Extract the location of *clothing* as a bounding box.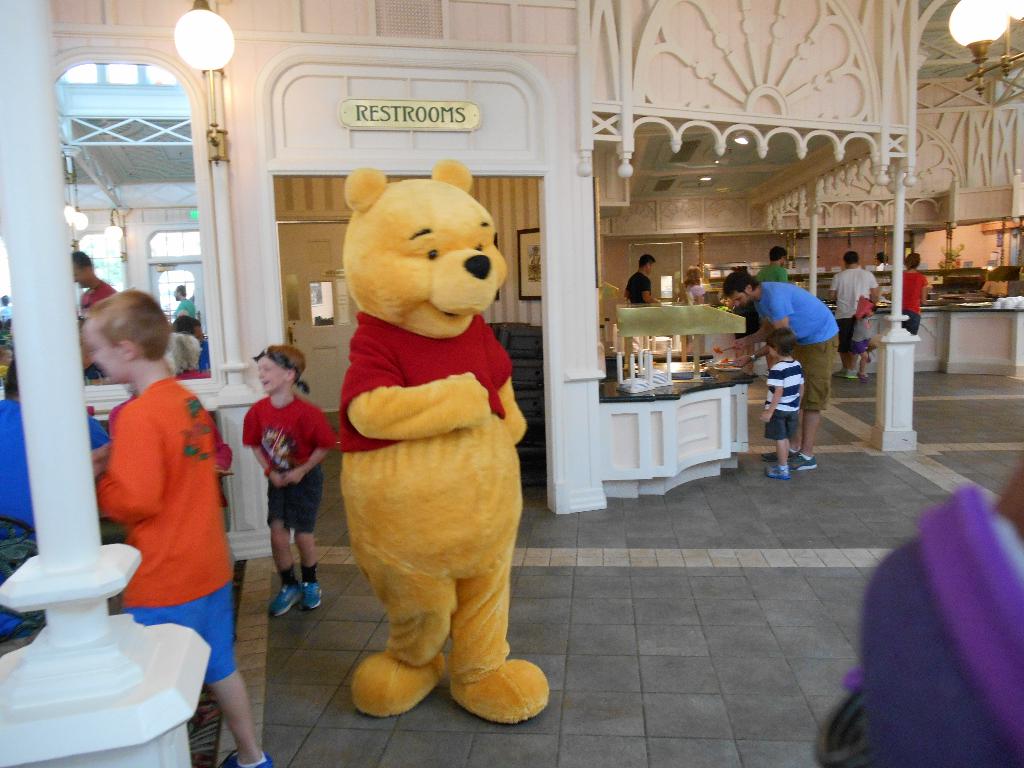
[625, 273, 652, 304].
